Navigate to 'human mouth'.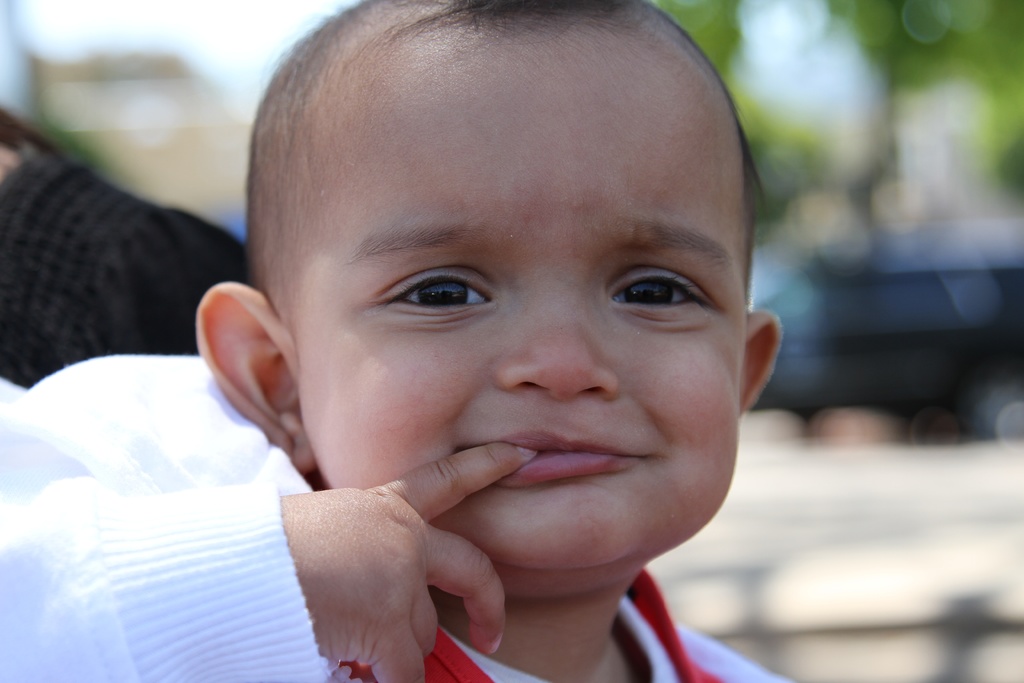
Navigation target: bbox(456, 428, 641, 485).
